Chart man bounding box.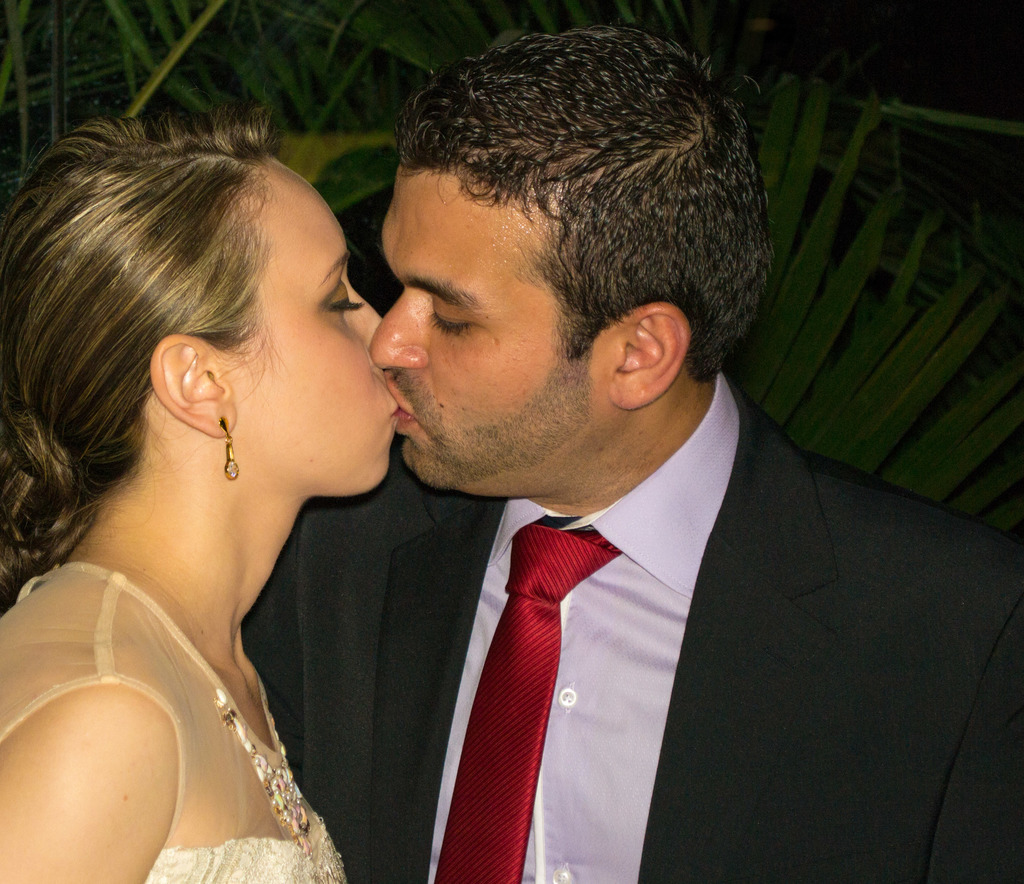
Charted: 237:17:1023:883.
